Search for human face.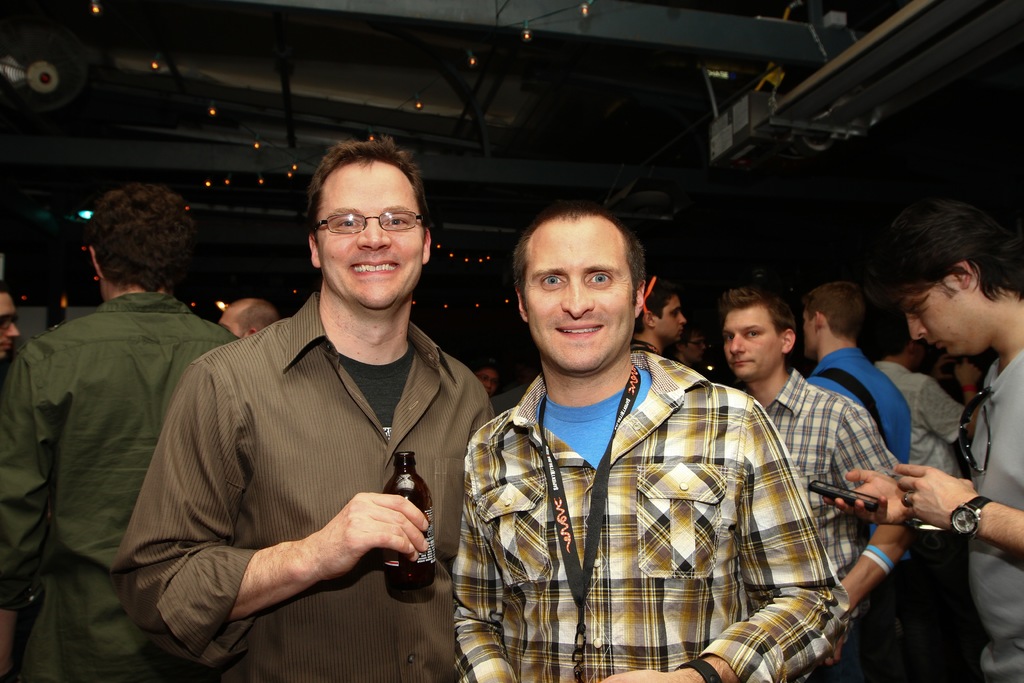
Found at detection(721, 305, 784, 378).
